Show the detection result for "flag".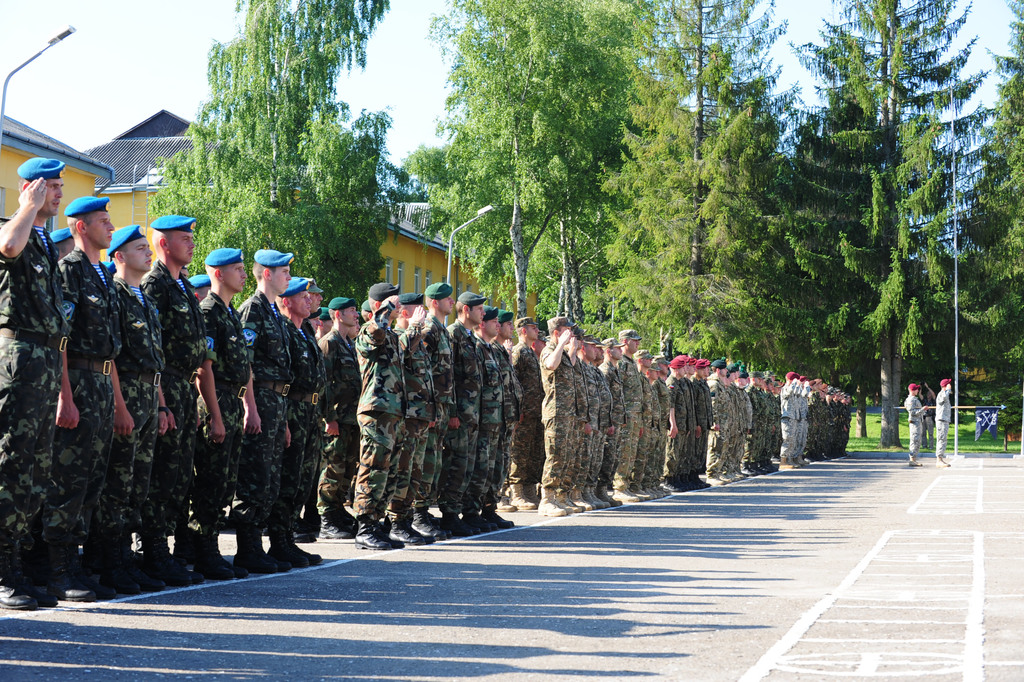
(973, 405, 1001, 447).
